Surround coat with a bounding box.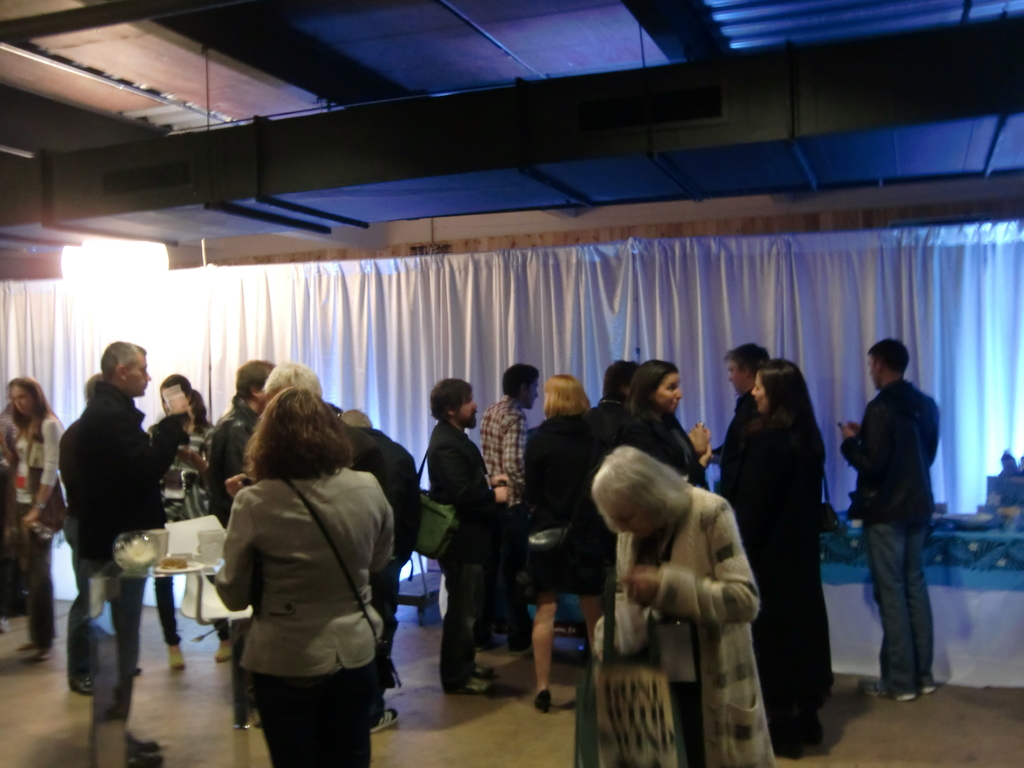
<region>515, 397, 617, 519</region>.
